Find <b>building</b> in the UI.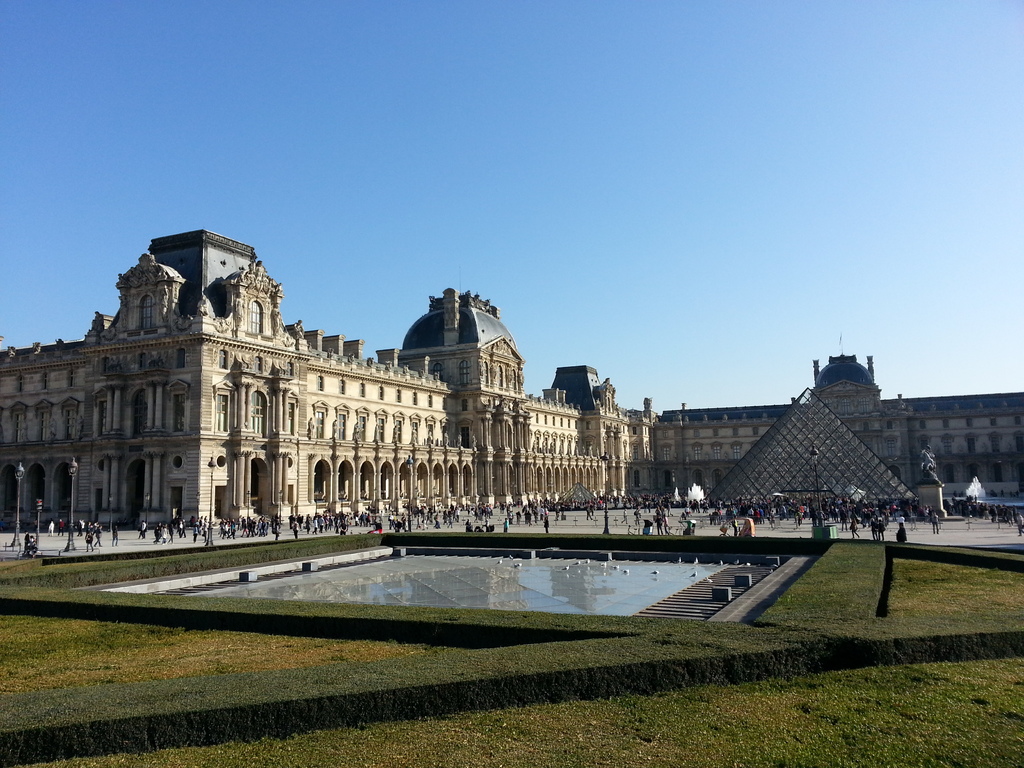
UI element at box=[0, 229, 657, 525].
